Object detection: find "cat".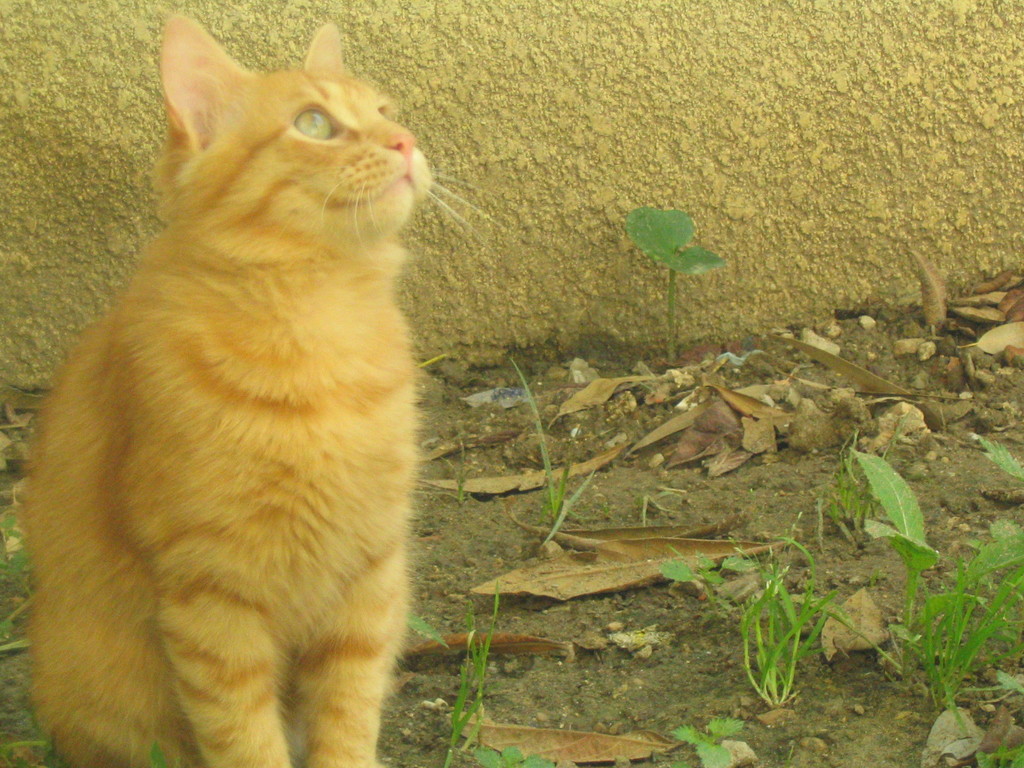
rect(20, 10, 504, 767).
